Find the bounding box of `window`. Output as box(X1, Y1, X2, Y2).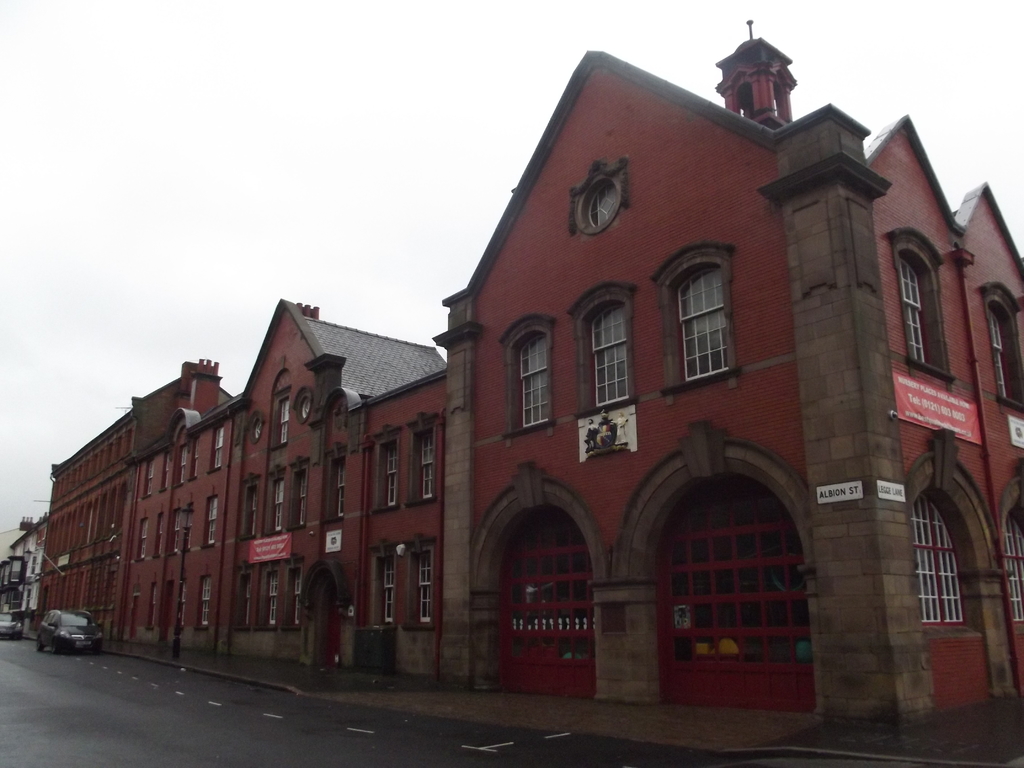
box(201, 575, 210, 625).
